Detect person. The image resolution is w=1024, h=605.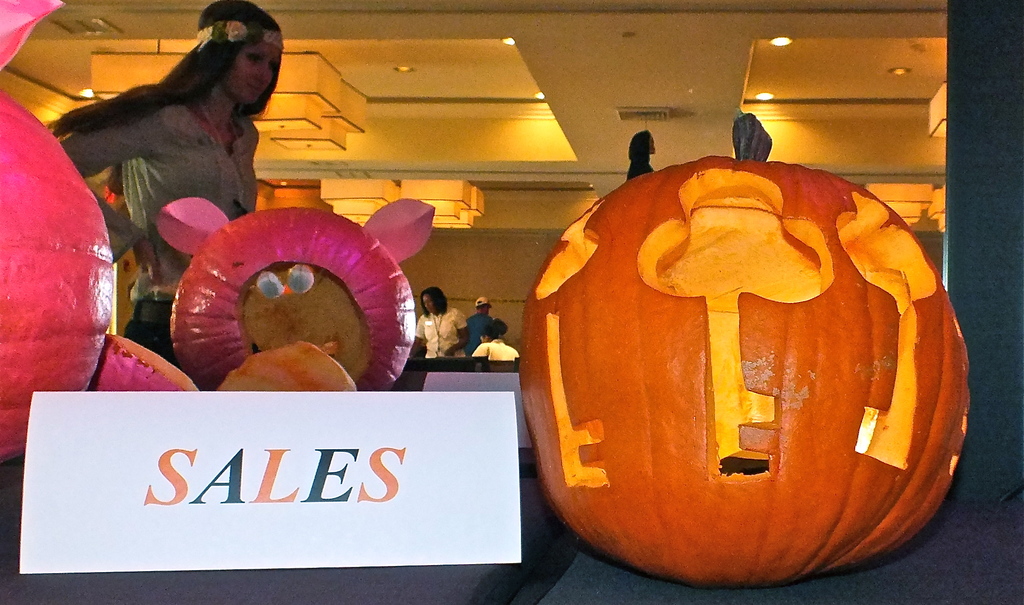
crop(470, 316, 519, 364).
